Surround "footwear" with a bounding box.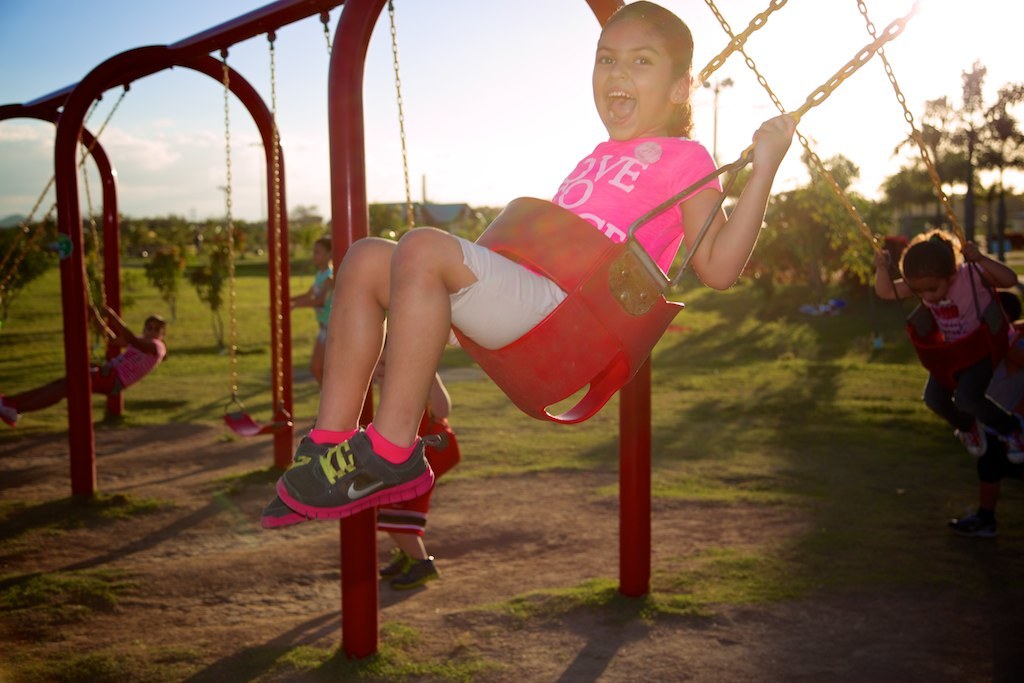
x1=950, y1=418, x2=985, y2=457.
